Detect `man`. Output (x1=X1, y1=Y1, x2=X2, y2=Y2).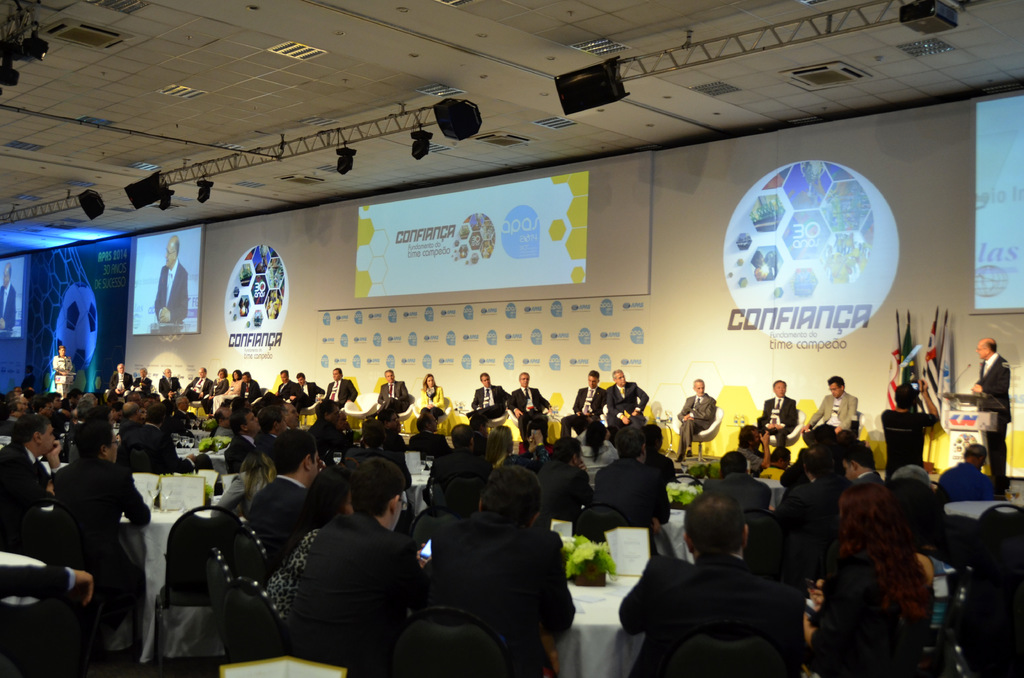
(x1=280, y1=375, x2=292, y2=398).
